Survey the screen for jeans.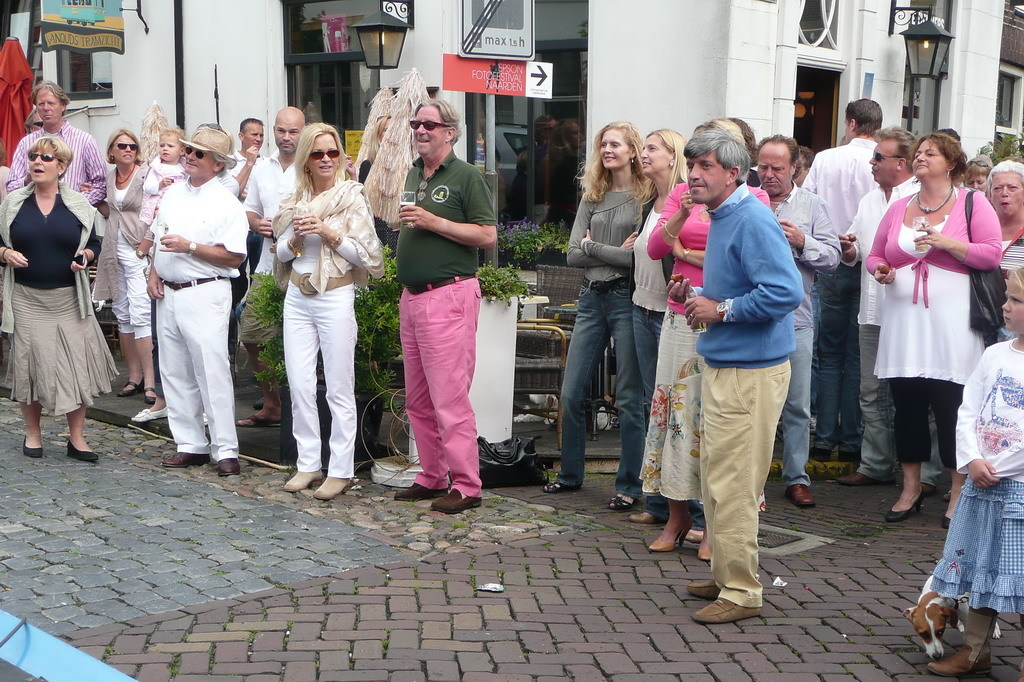
Survey found: crop(634, 306, 707, 533).
